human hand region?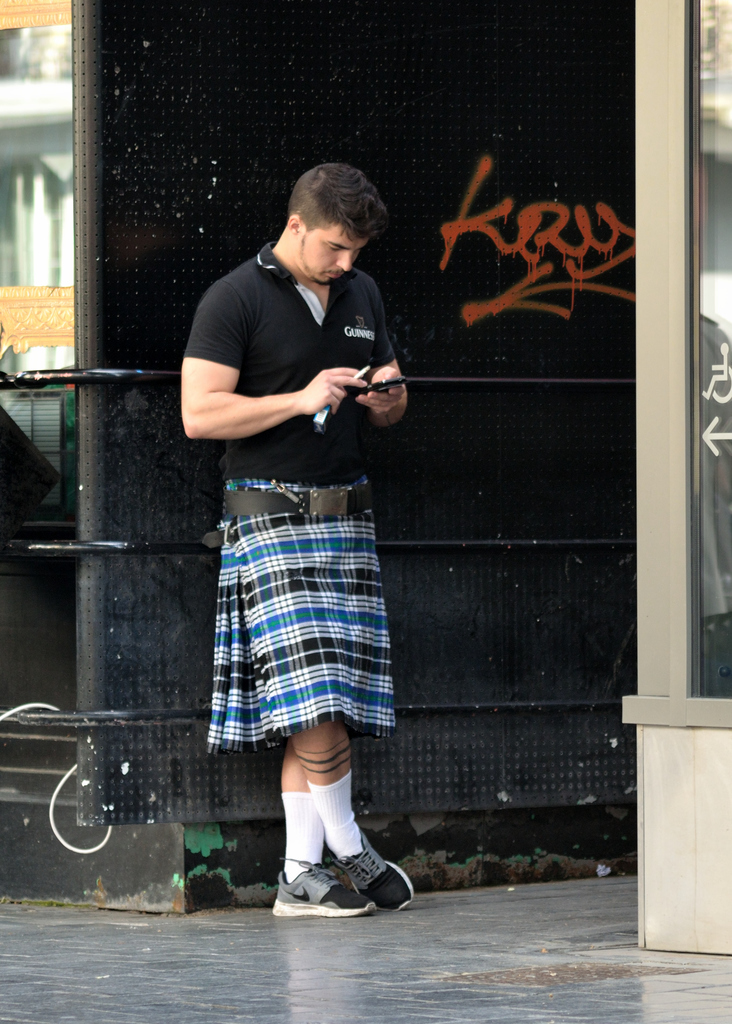
box(355, 360, 409, 421)
